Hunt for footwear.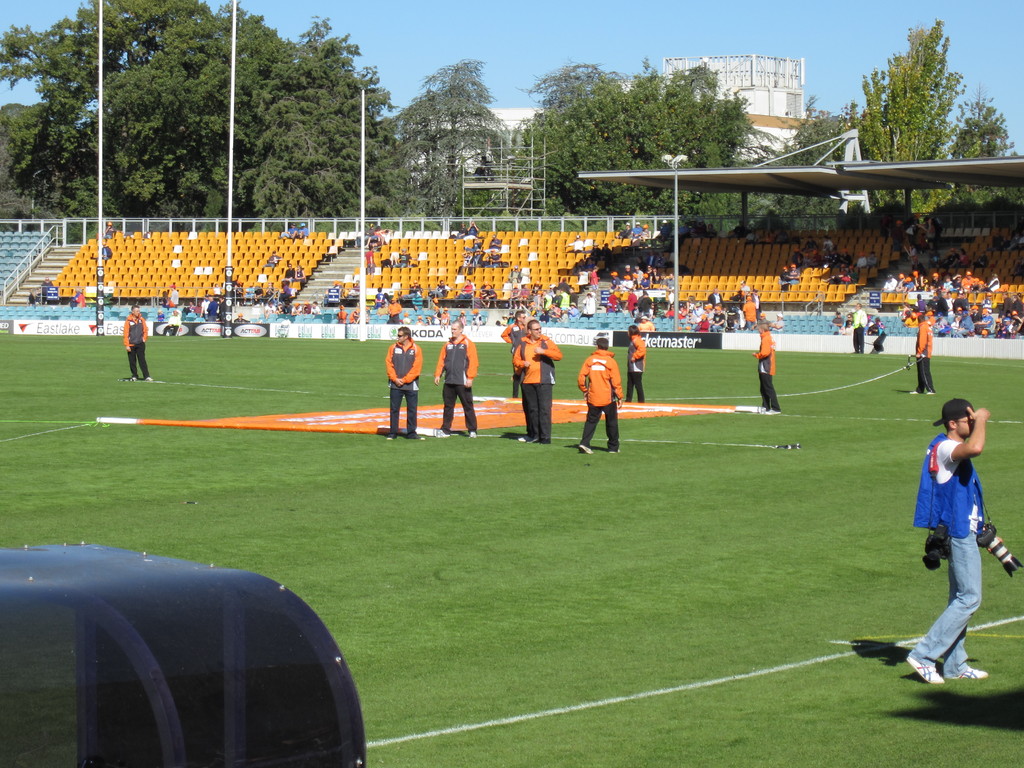
Hunted down at bbox=[580, 442, 594, 454].
